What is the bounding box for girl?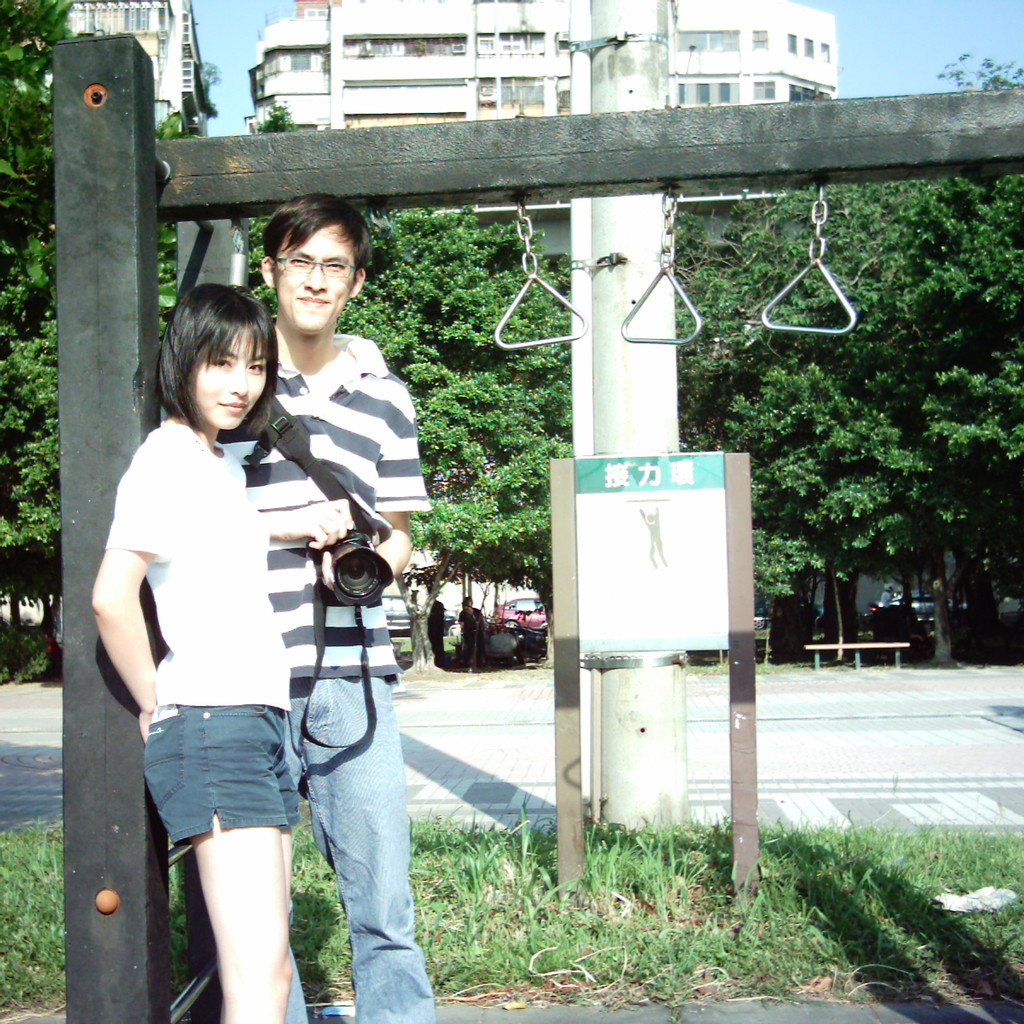
{"left": 84, "top": 280, "right": 303, "bottom": 1023}.
